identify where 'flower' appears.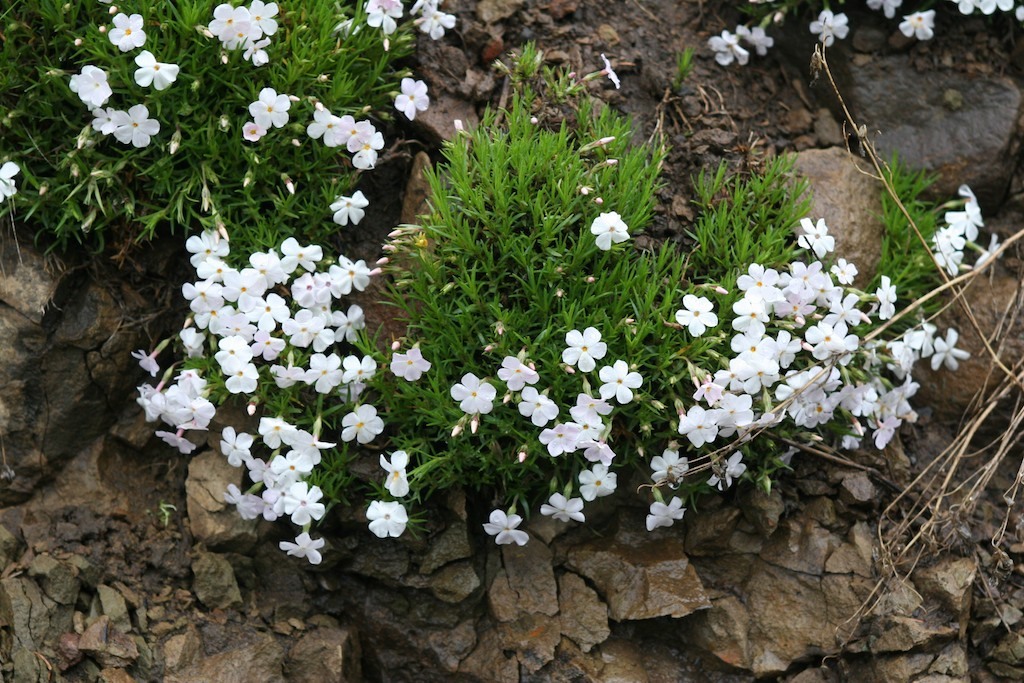
Appears at 778 288 813 323.
